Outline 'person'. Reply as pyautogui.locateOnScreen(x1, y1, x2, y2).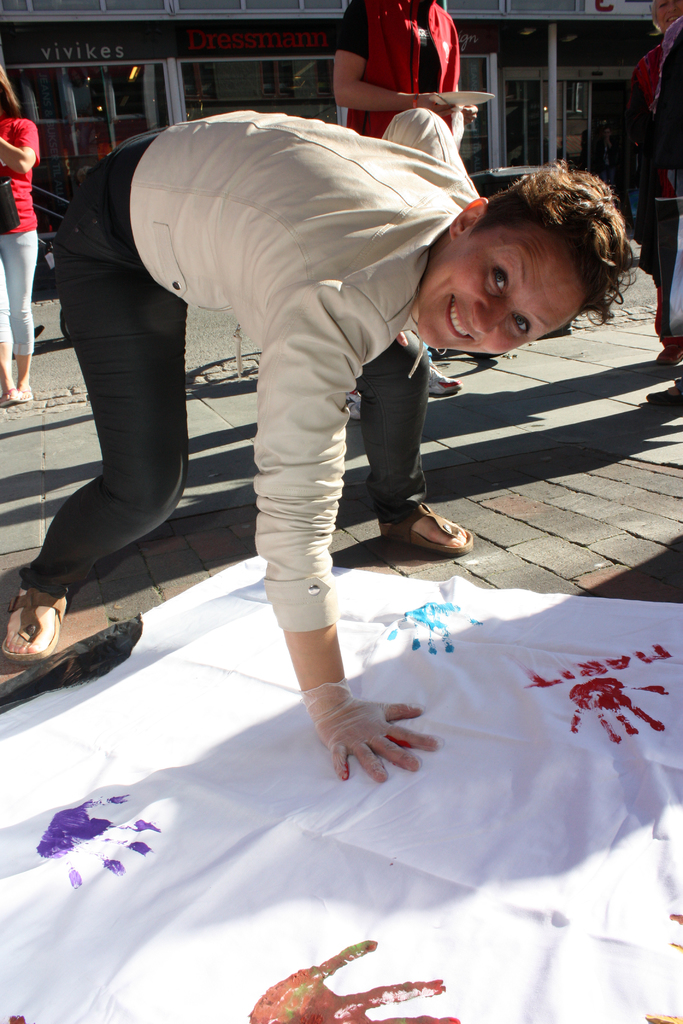
pyautogui.locateOnScreen(325, 0, 477, 394).
